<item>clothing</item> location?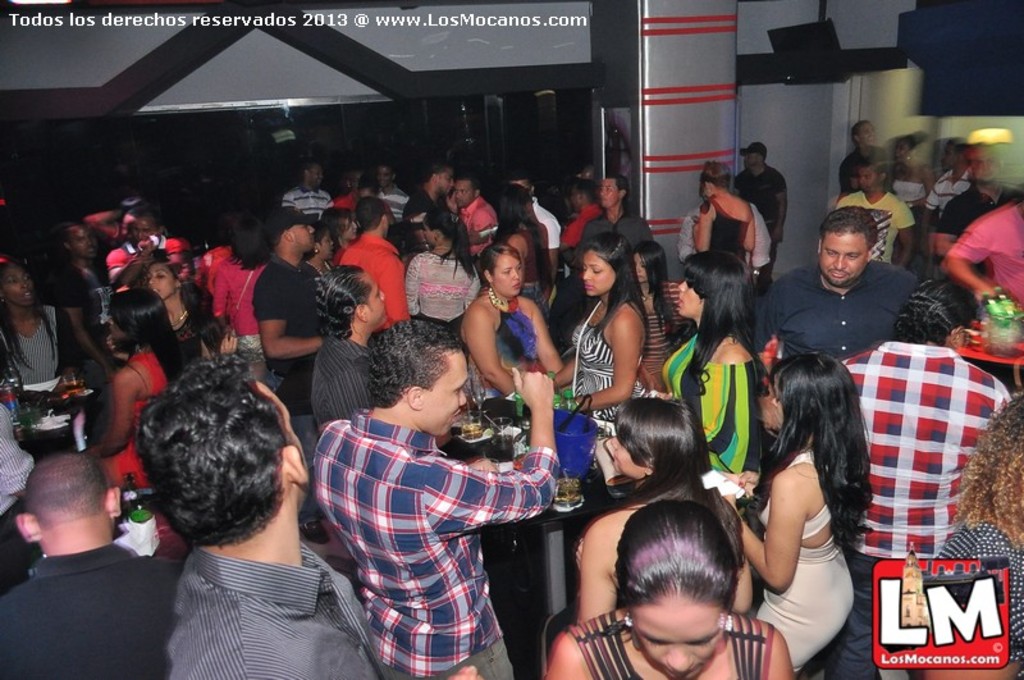
(x1=279, y1=181, x2=335, y2=218)
